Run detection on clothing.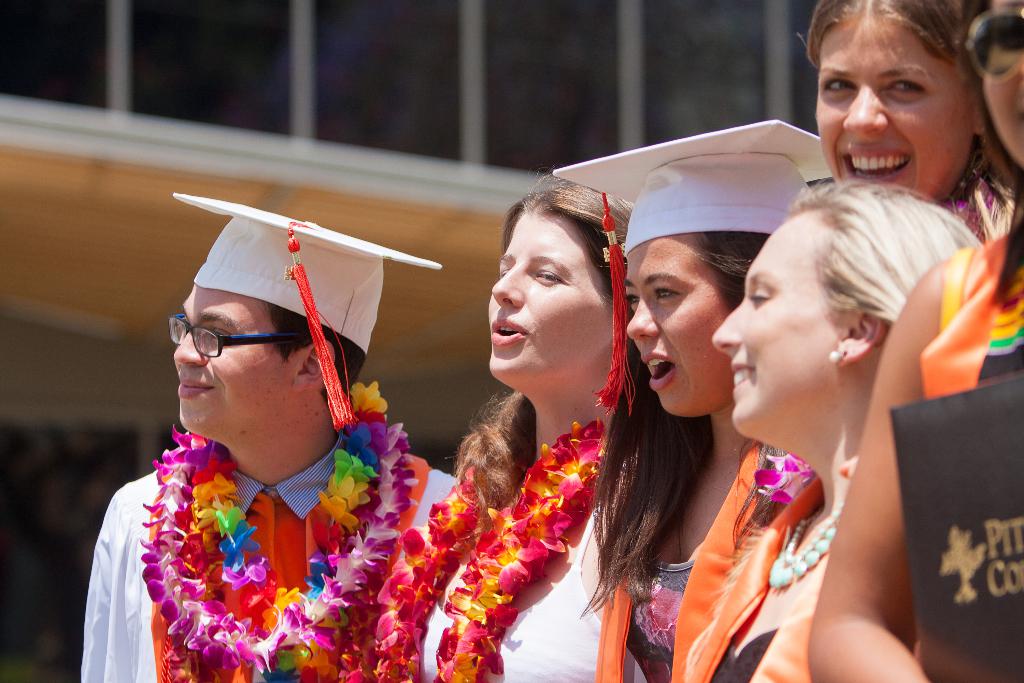
Result: x1=709 y1=597 x2=783 y2=682.
